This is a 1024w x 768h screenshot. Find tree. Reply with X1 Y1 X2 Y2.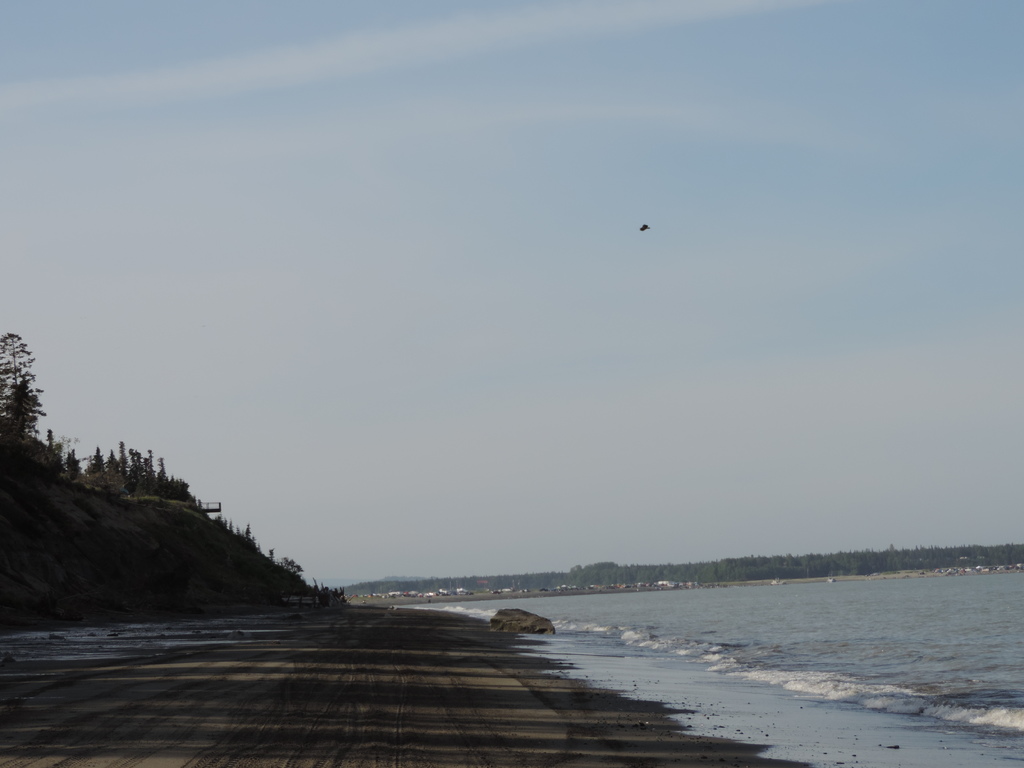
88 450 113 488.
